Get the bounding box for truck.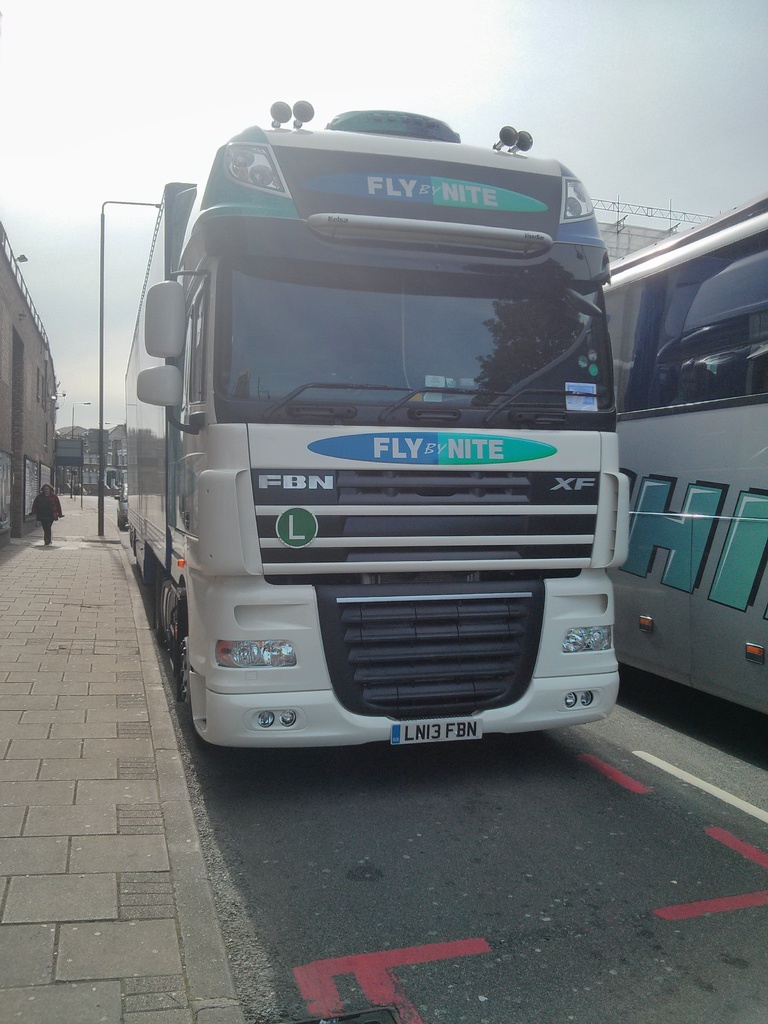
box(132, 121, 627, 780).
